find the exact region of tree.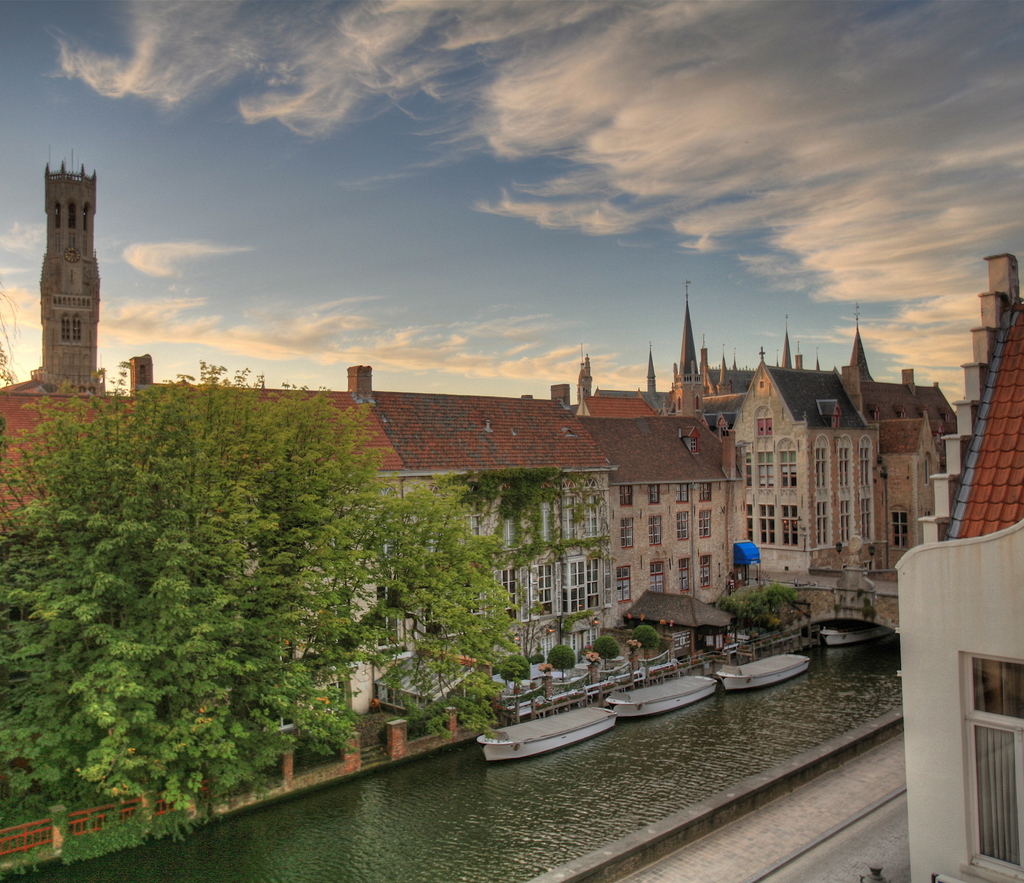
Exact region: bbox(546, 643, 578, 685).
